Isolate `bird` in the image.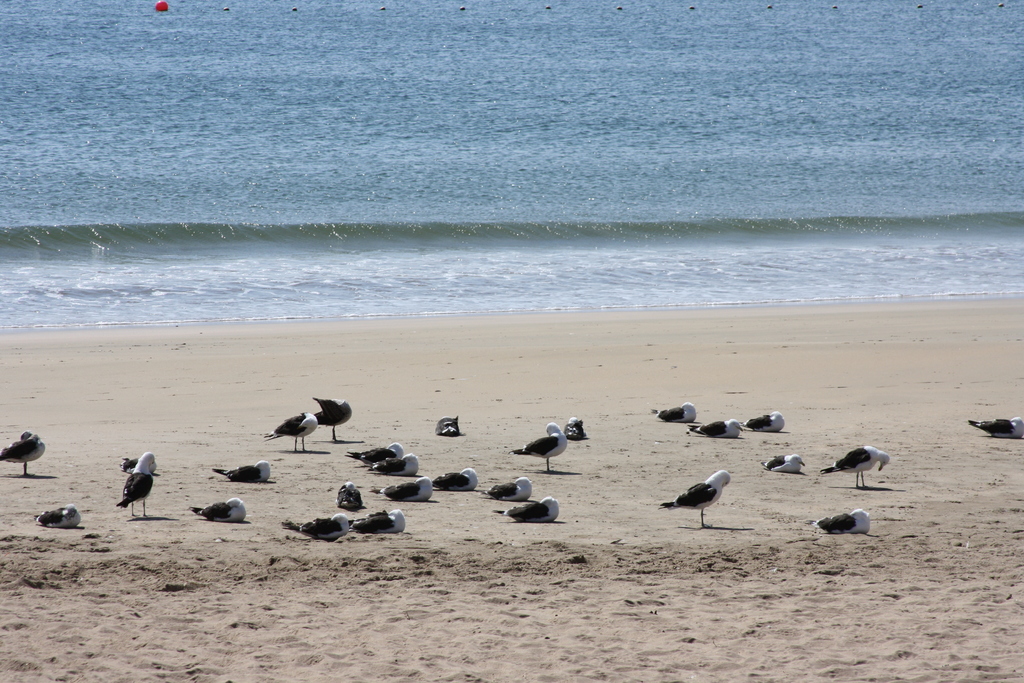
Isolated region: x1=332 y1=479 x2=362 y2=516.
